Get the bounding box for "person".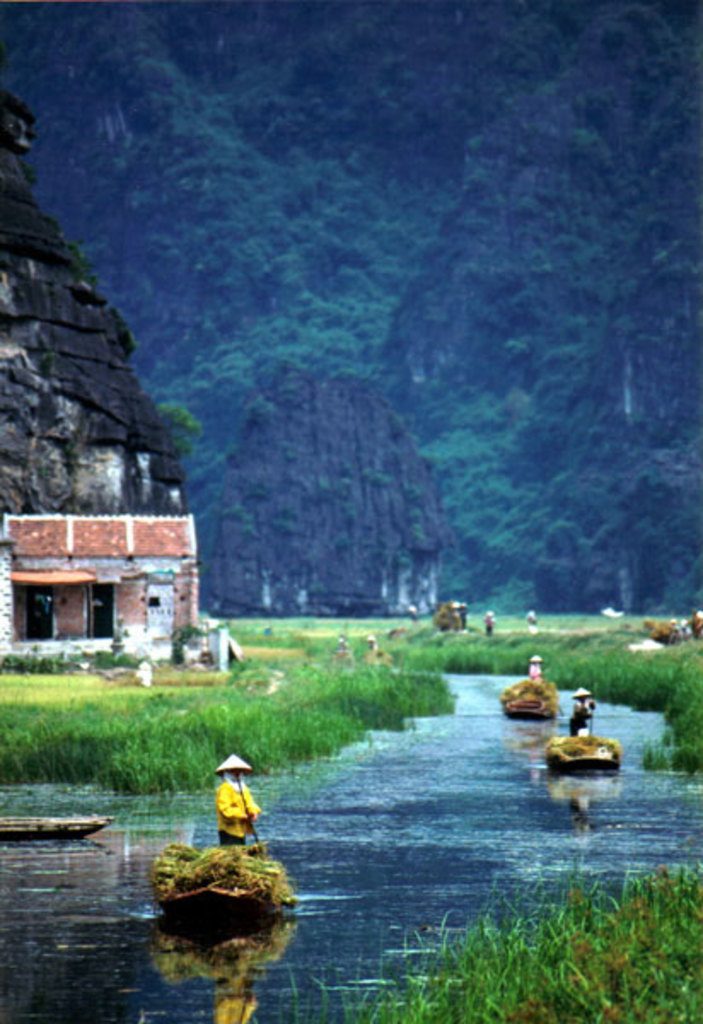
{"left": 213, "top": 756, "right": 263, "bottom": 848}.
